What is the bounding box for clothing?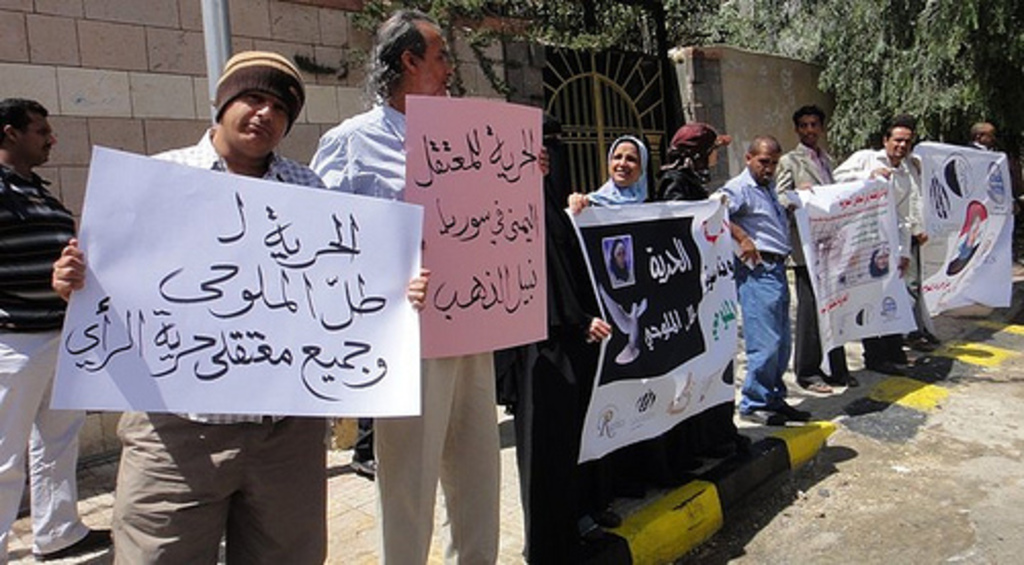
left=53, top=123, right=422, bottom=563.
